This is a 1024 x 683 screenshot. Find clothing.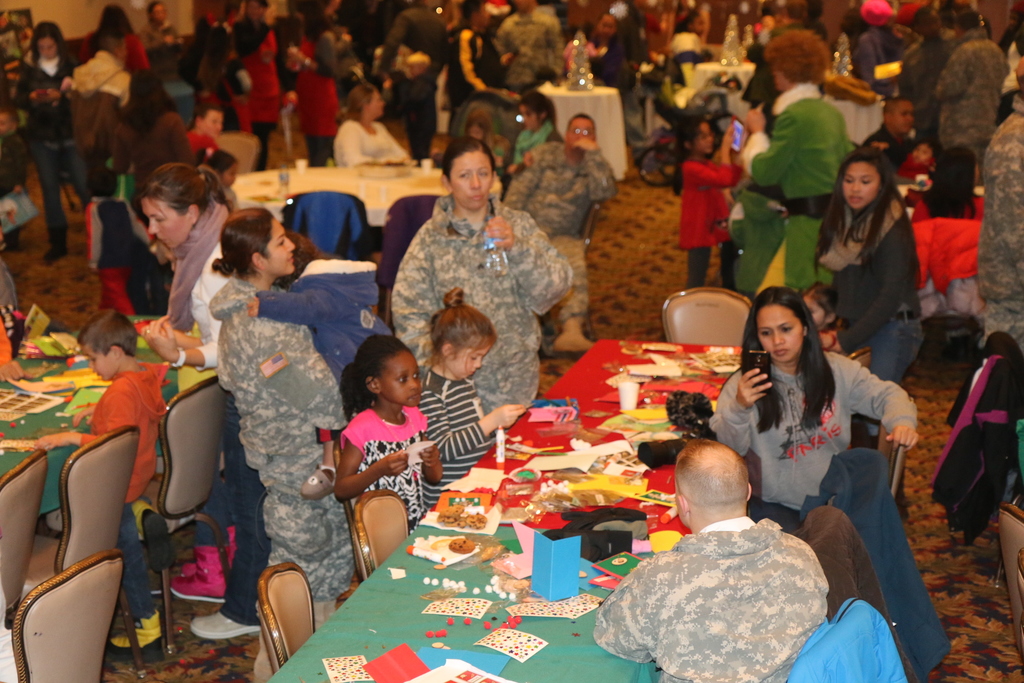
Bounding box: 586:22:663:158.
